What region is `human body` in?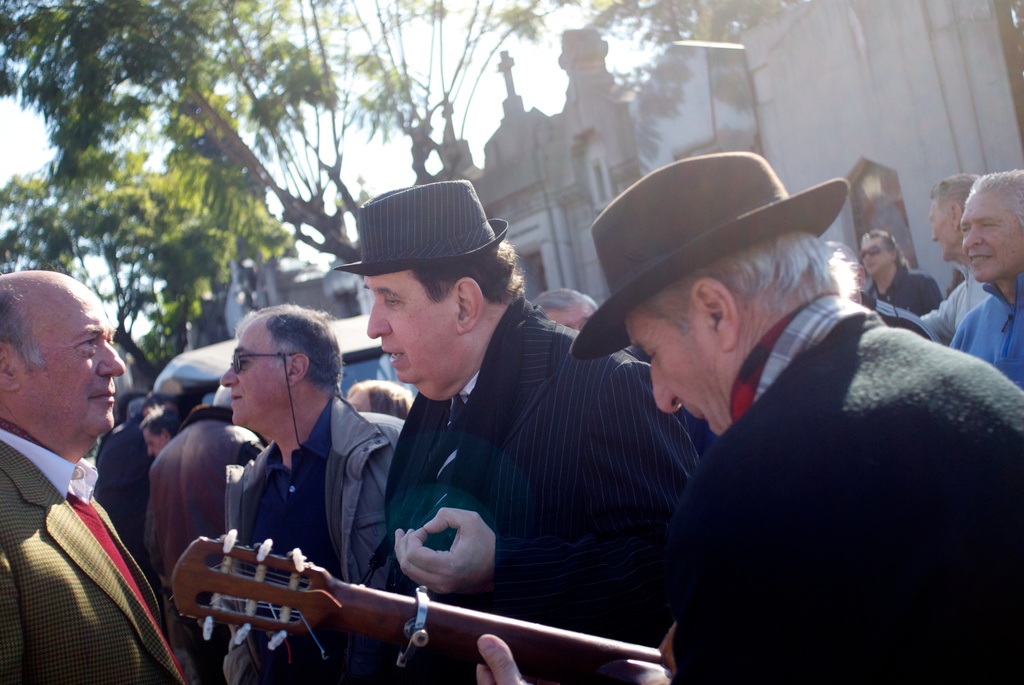
{"left": 212, "top": 405, "right": 403, "bottom": 684}.
